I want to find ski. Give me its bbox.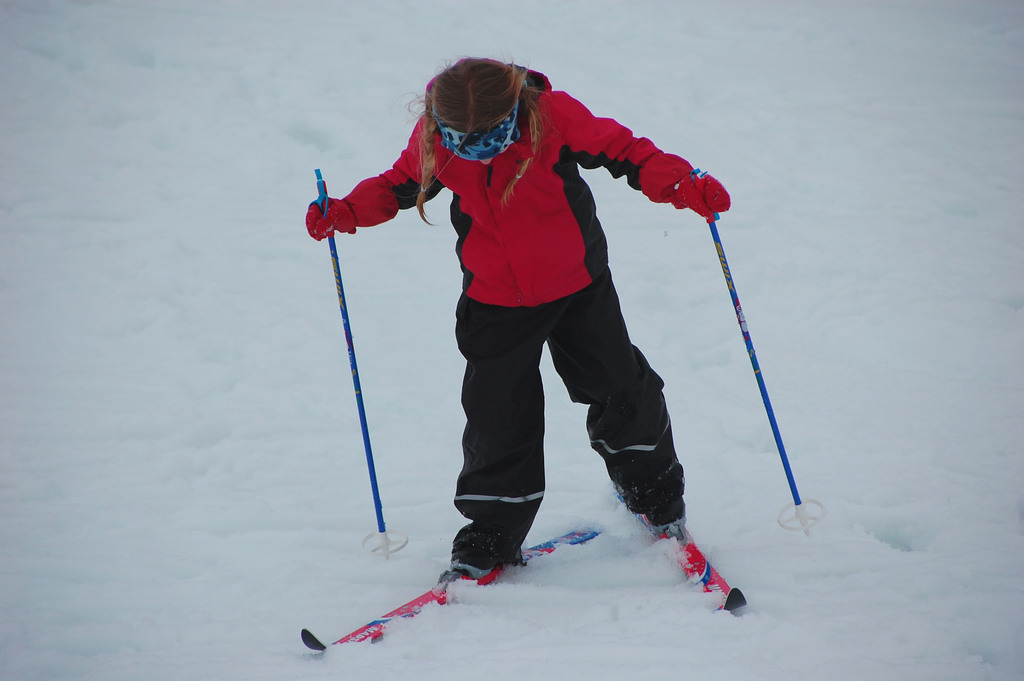
<bbox>610, 480, 749, 614</bbox>.
